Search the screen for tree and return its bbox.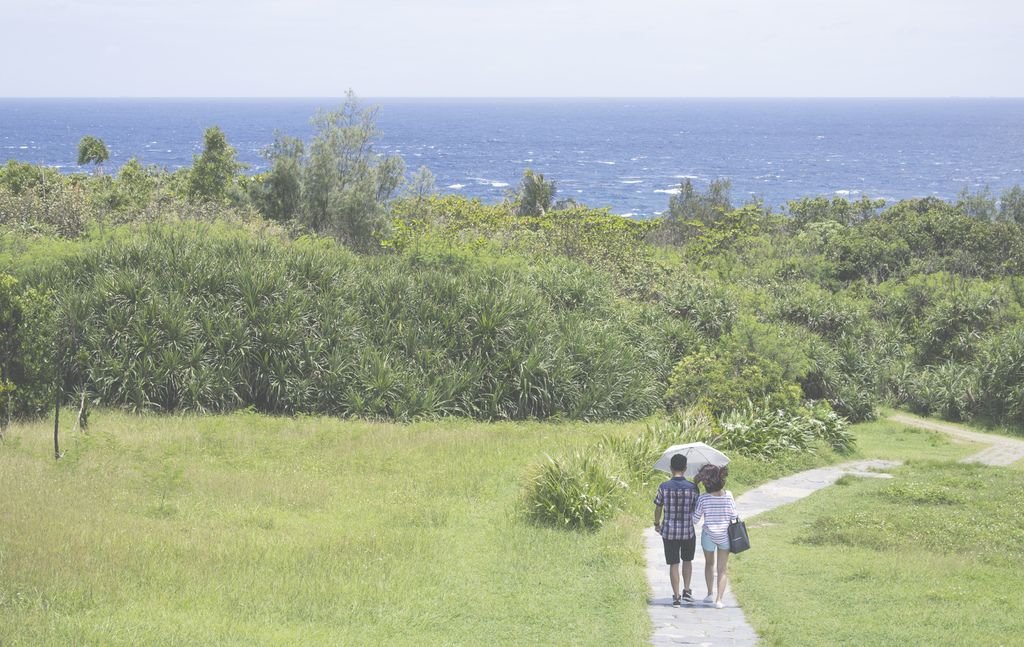
Found: select_region(189, 124, 243, 207).
